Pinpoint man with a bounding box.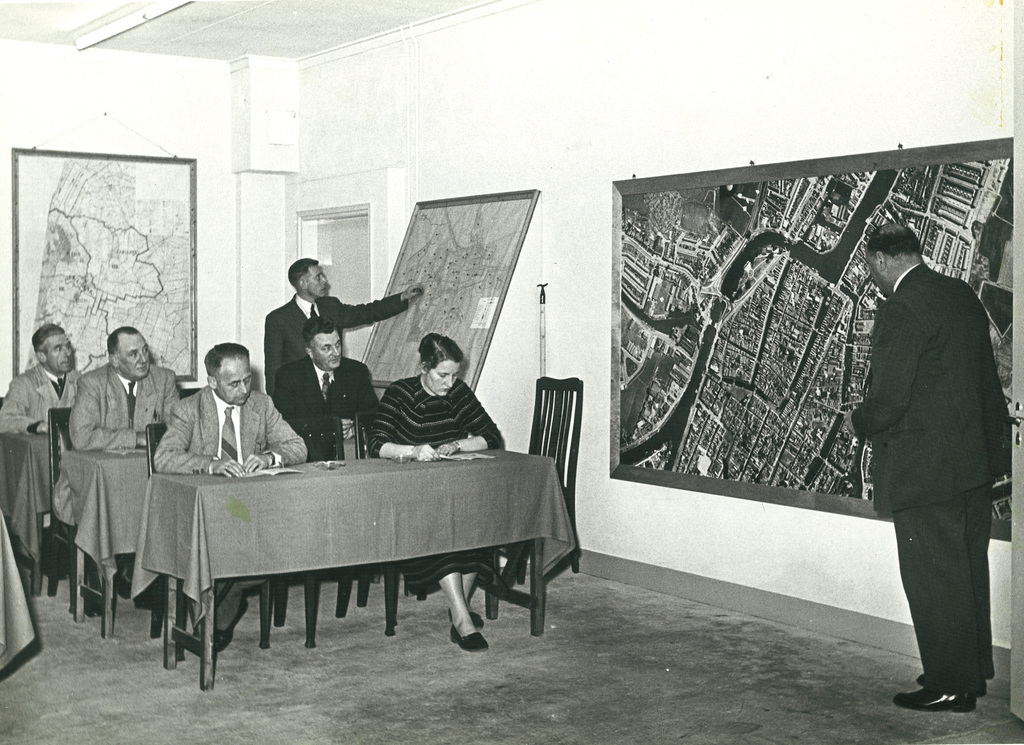
[x1=842, y1=201, x2=1020, y2=719].
